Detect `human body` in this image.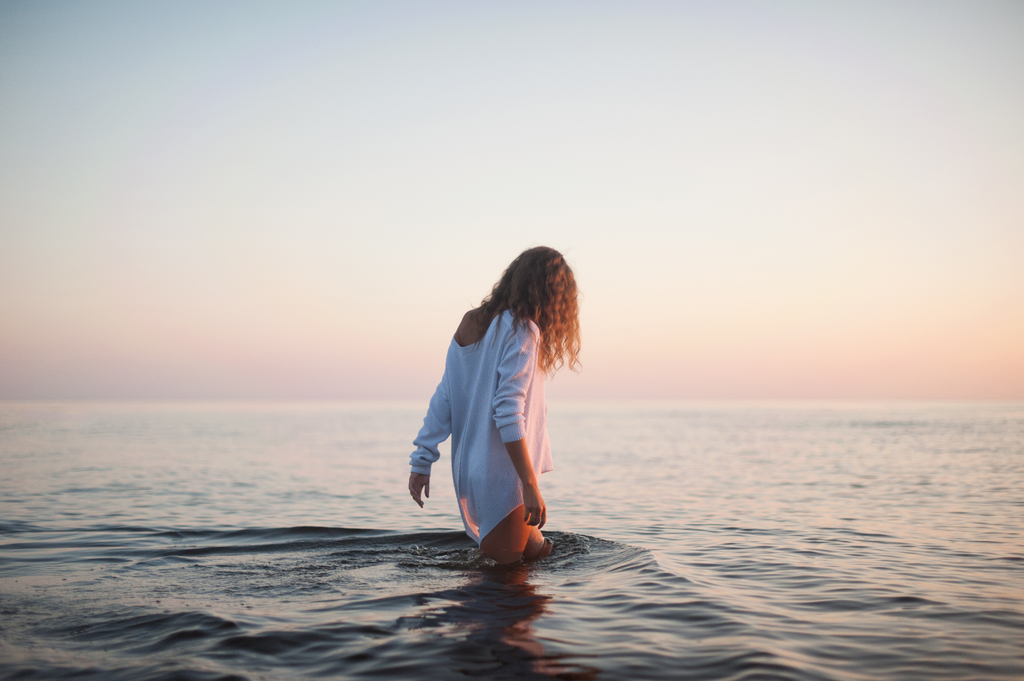
Detection: BBox(400, 259, 586, 584).
